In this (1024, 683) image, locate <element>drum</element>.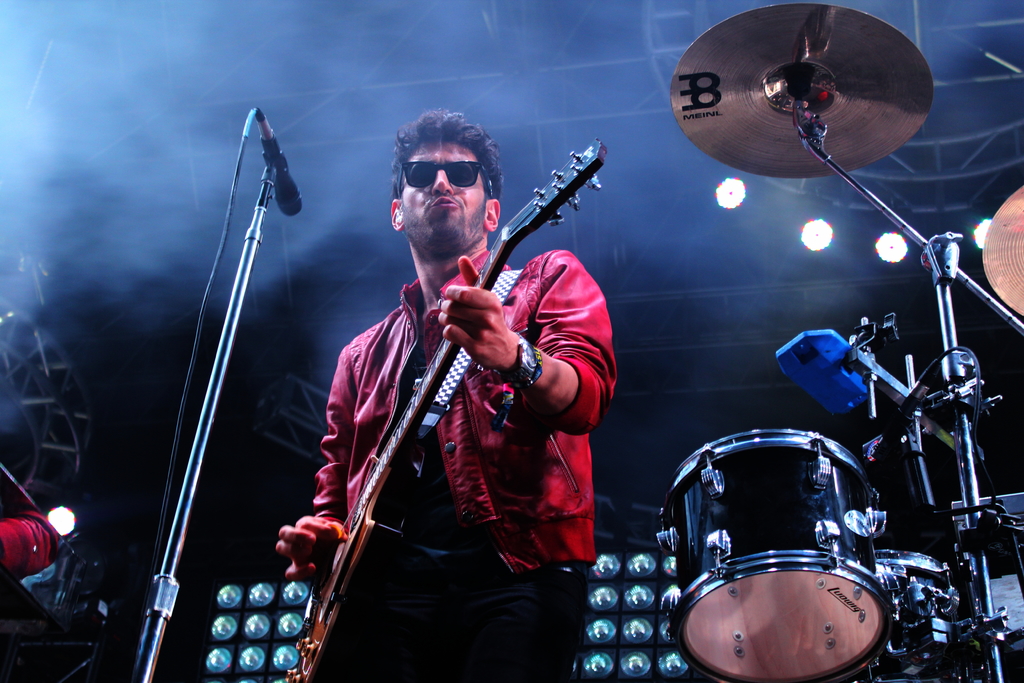
Bounding box: {"x1": 653, "y1": 426, "x2": 895, "y2": 682}.
